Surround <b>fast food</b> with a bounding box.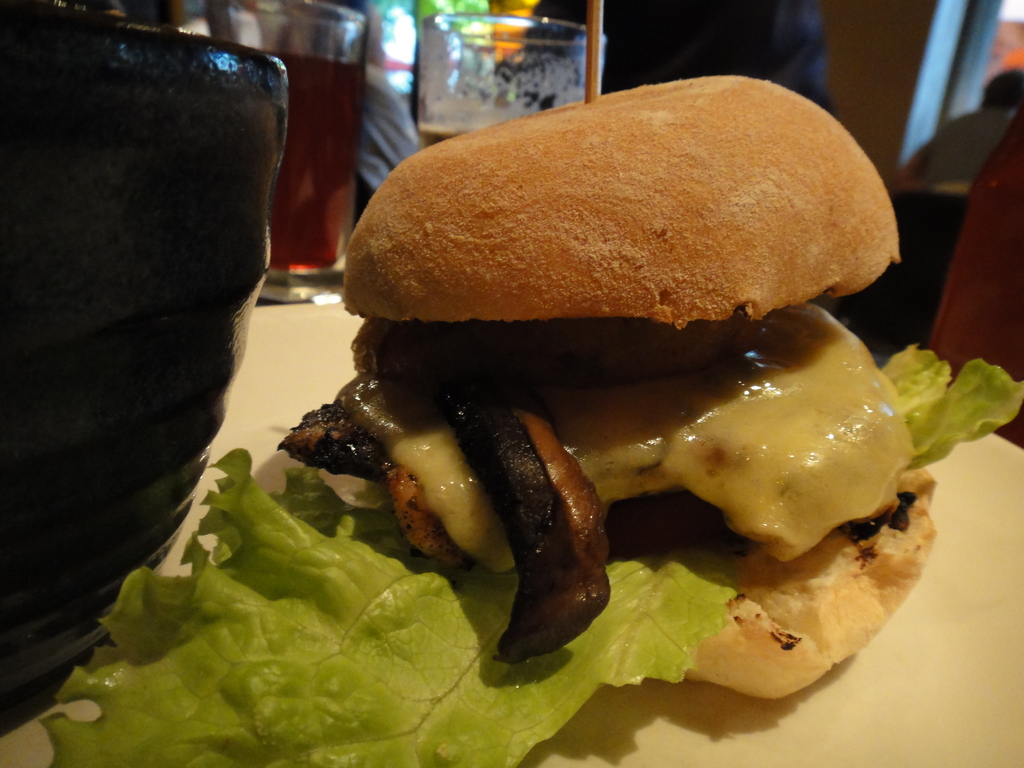
282,65,925,652.
